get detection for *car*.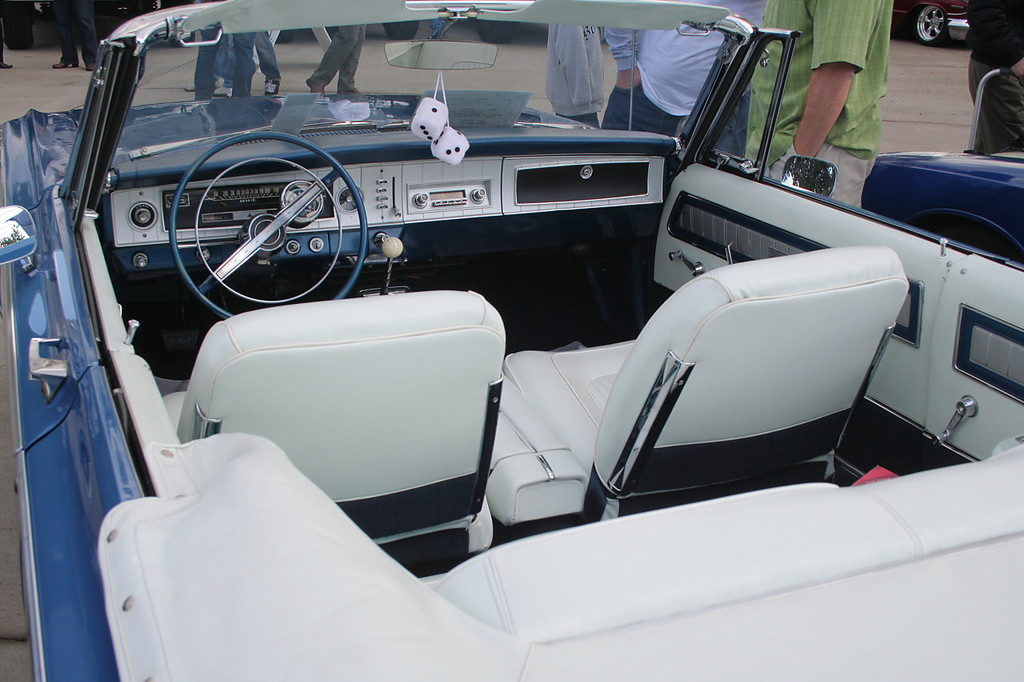
Detection: left=477, top=0, right=531, bottom=43.
